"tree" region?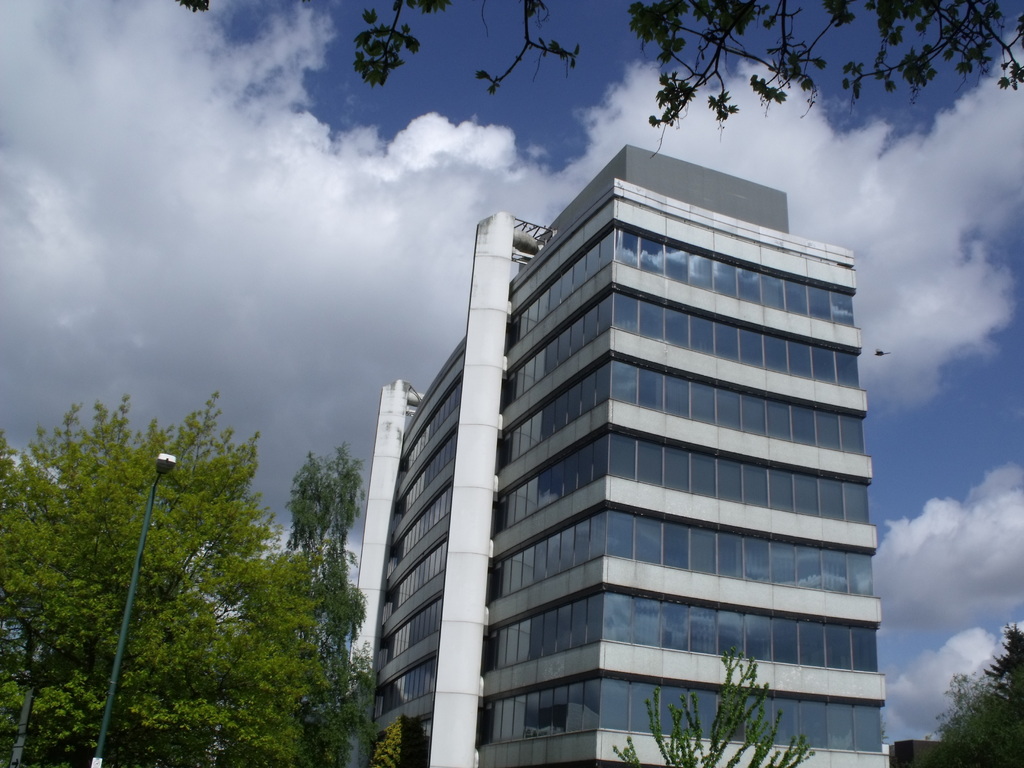
box(607, 653, 807, 767)
